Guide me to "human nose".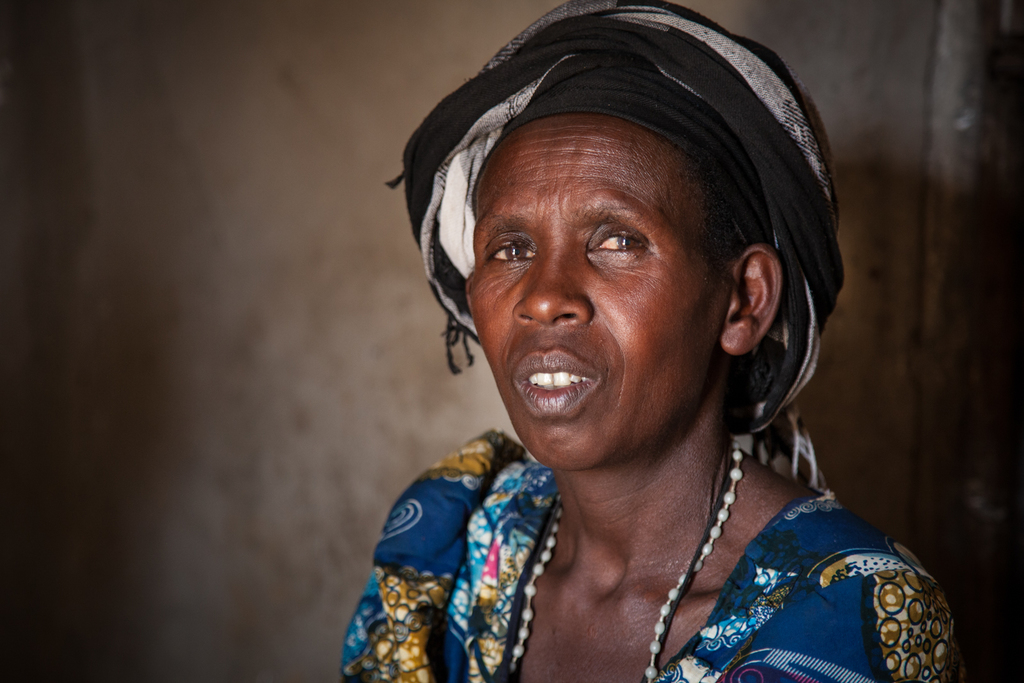
Guidance: {"left": 511, "top": 245, "right": 593, "bottom": 323}.
